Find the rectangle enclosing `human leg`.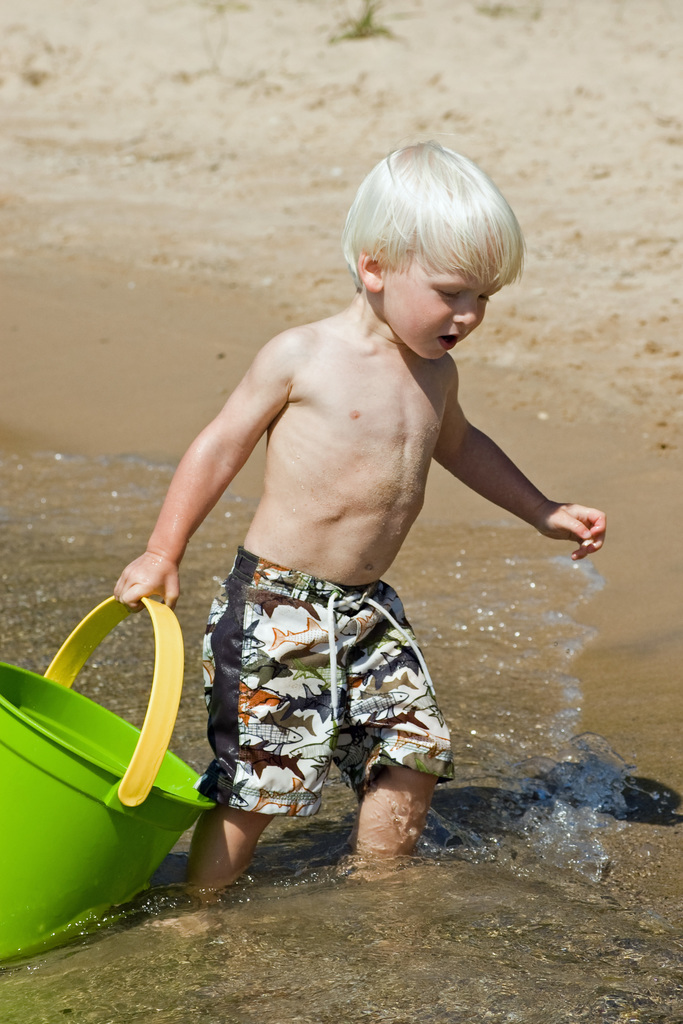
detection(337, 580, 448, 861).
